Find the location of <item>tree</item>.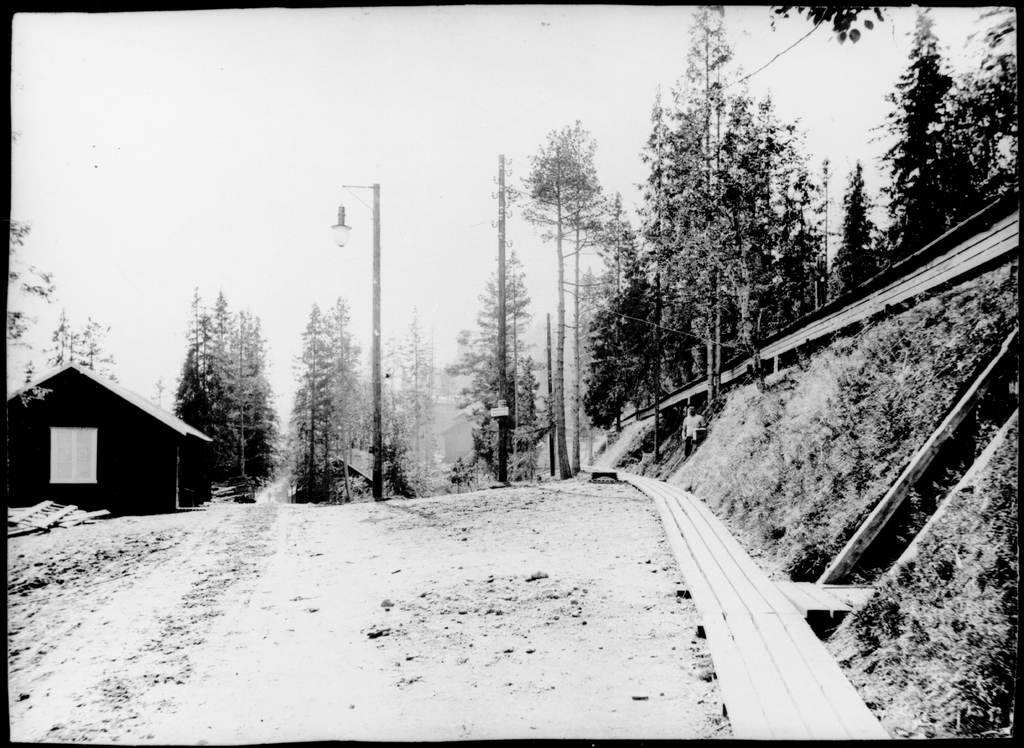
Location: x1=376 y1=378 x2=438 y2=496.
